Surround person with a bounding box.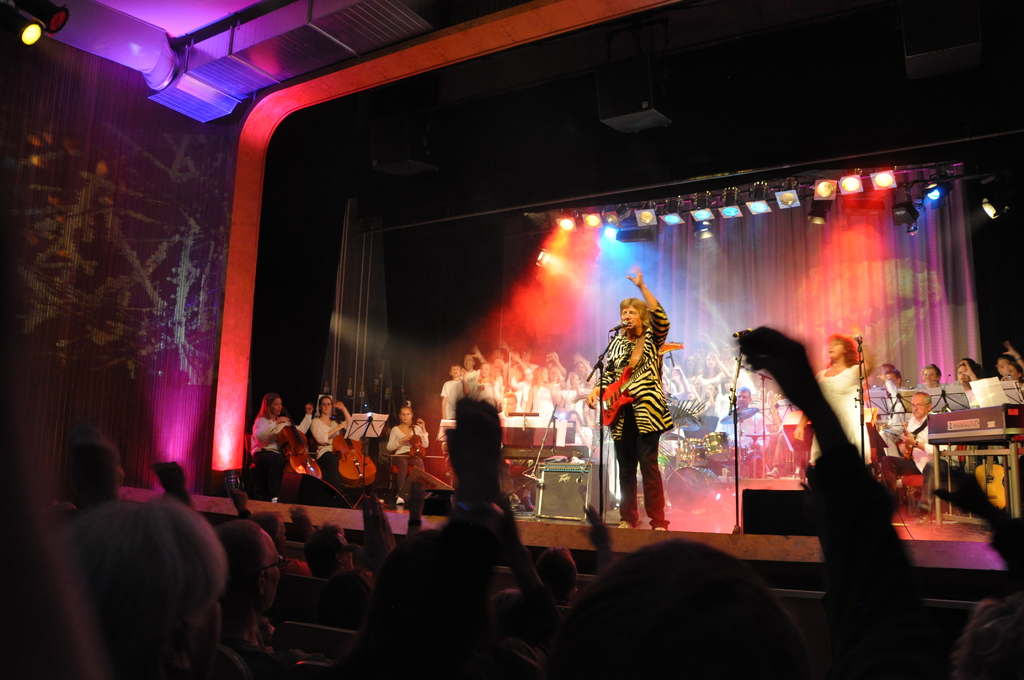
[x1=946, y1=360, x2=986, y2=406].
